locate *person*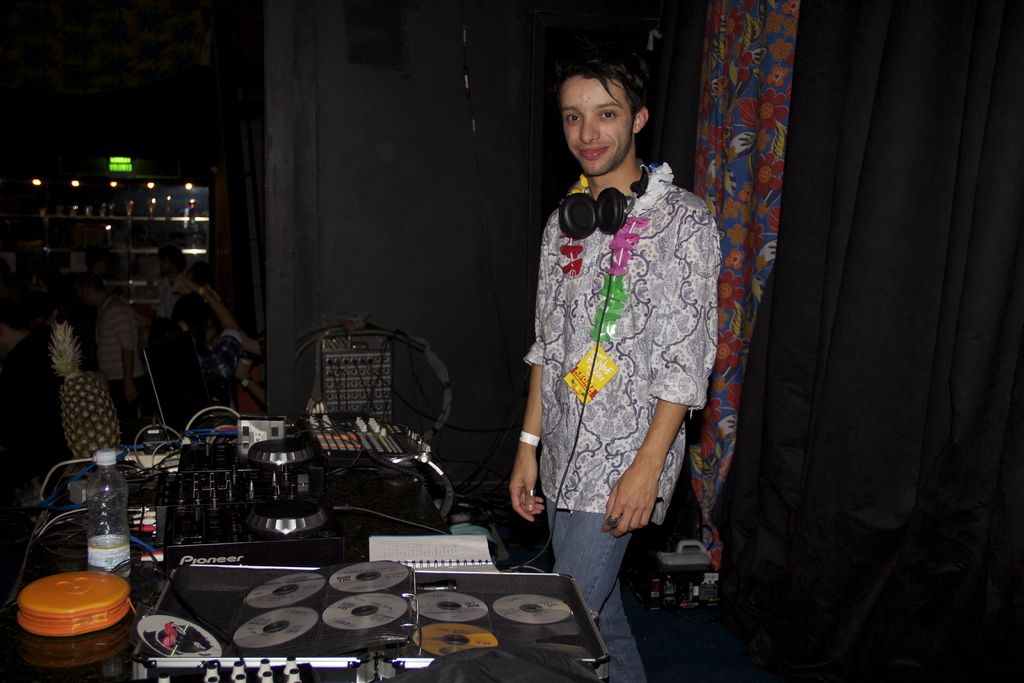
(72, 271, 146, 442)
